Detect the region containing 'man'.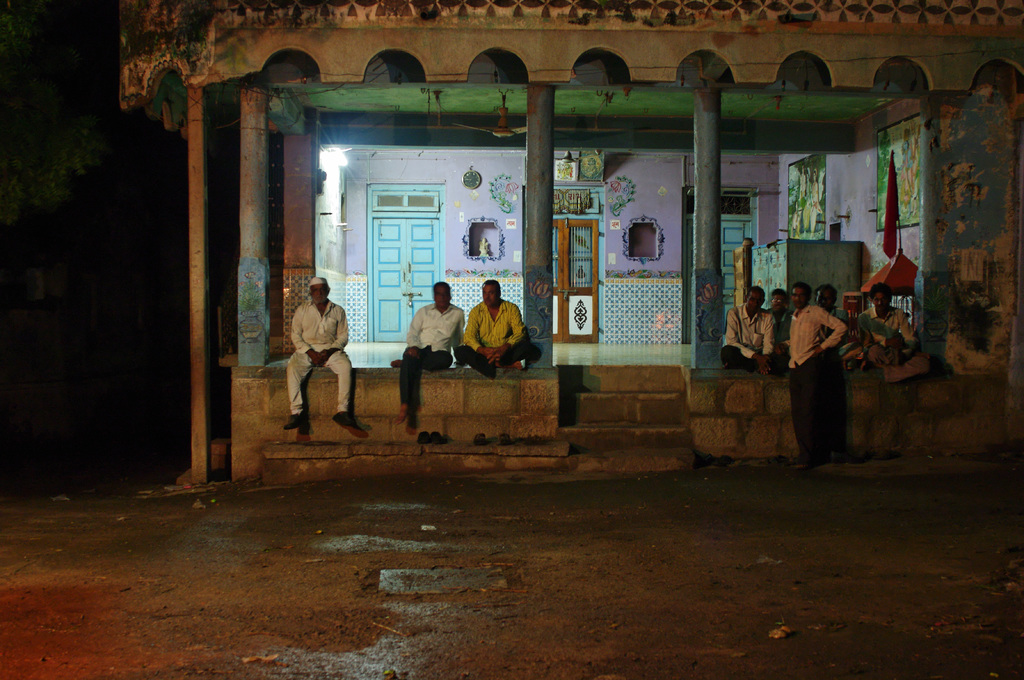
[779,279,842,475].
